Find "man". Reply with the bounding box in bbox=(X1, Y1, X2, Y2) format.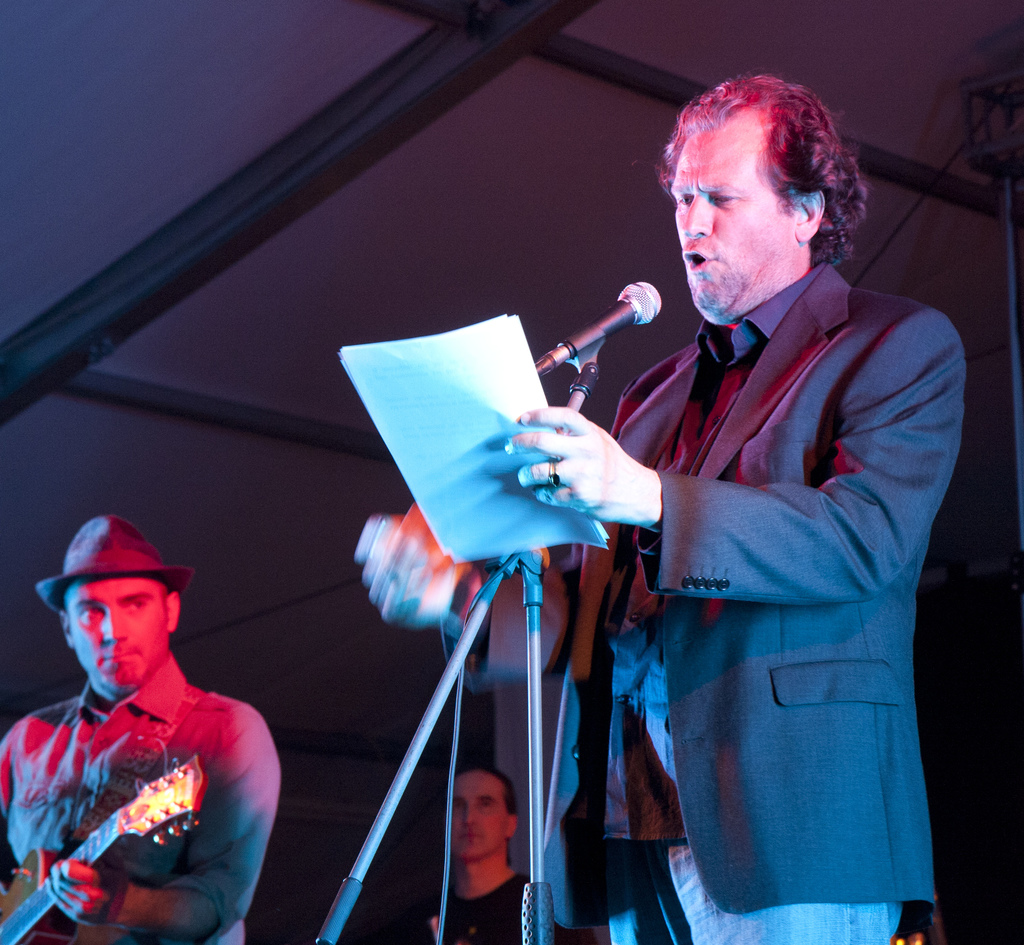
bbox=(2, 523, 297, 941).
